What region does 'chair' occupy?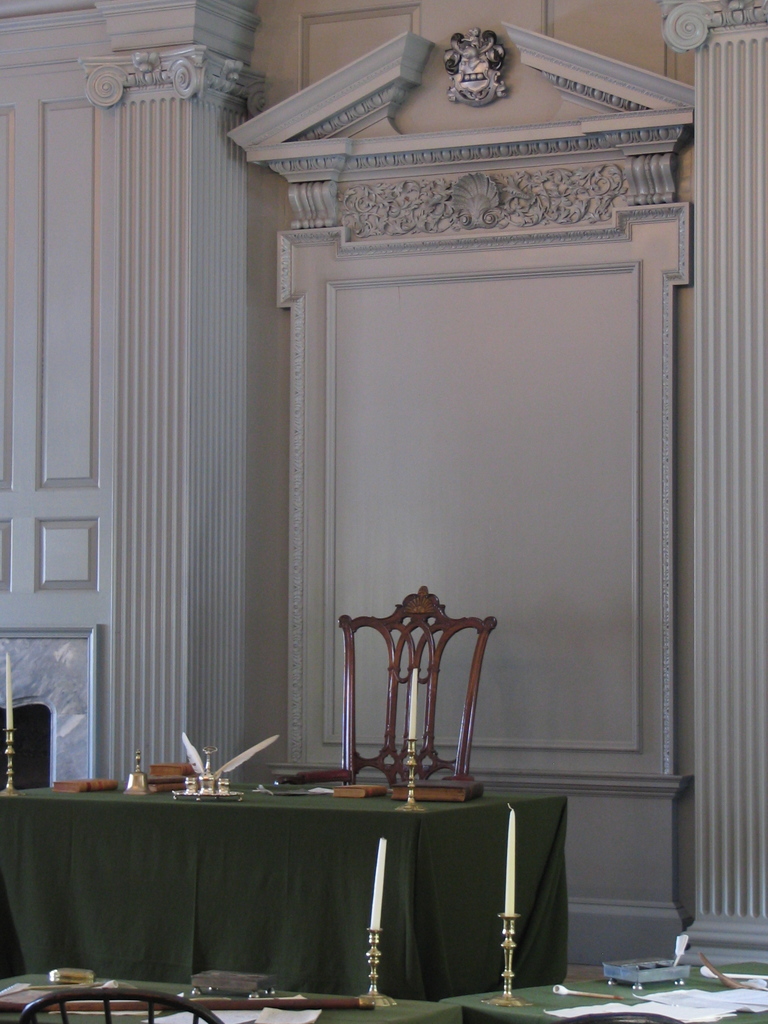
{"left": 324, "top": 592, "right": 494, "bottom": 817}.
